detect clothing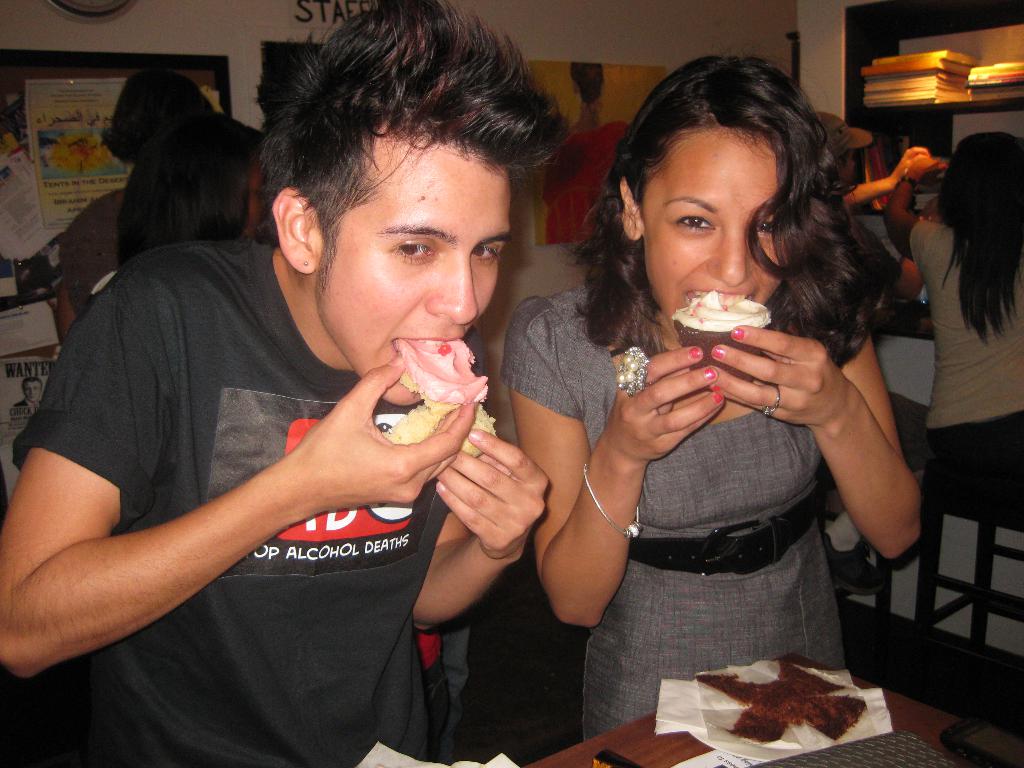
{"left": 12, "top": 232, "right": 453, "bottom": 767}
